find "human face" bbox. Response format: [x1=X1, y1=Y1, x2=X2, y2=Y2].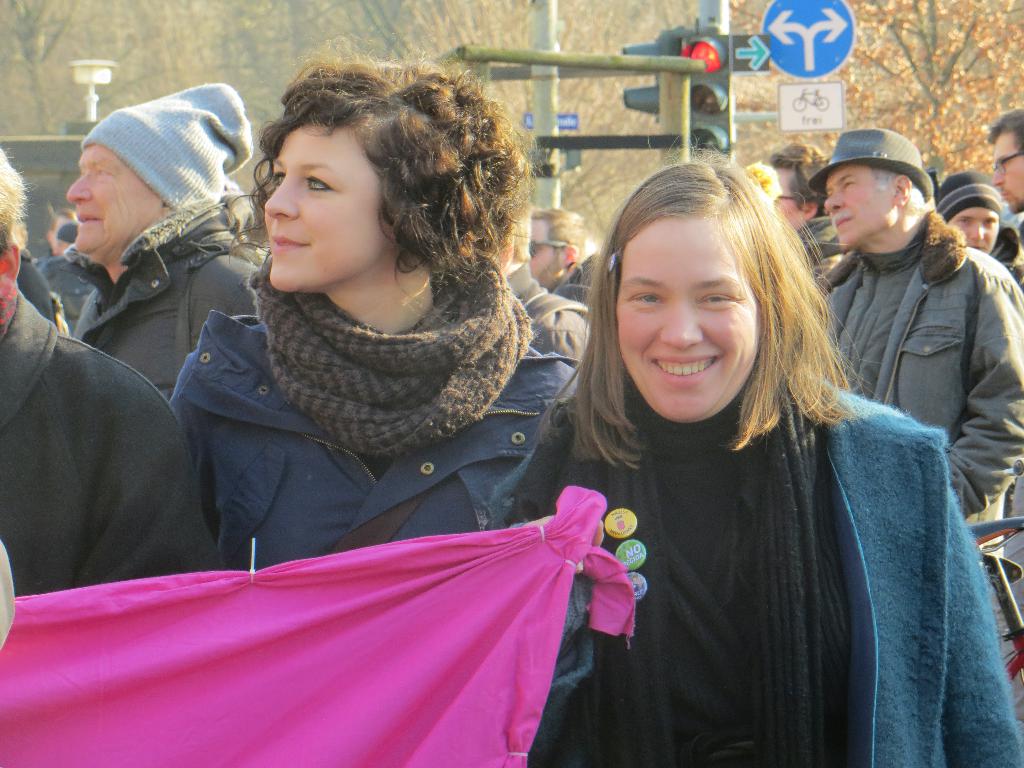
[x1=262, y1=120, x2=378, y2=287].
